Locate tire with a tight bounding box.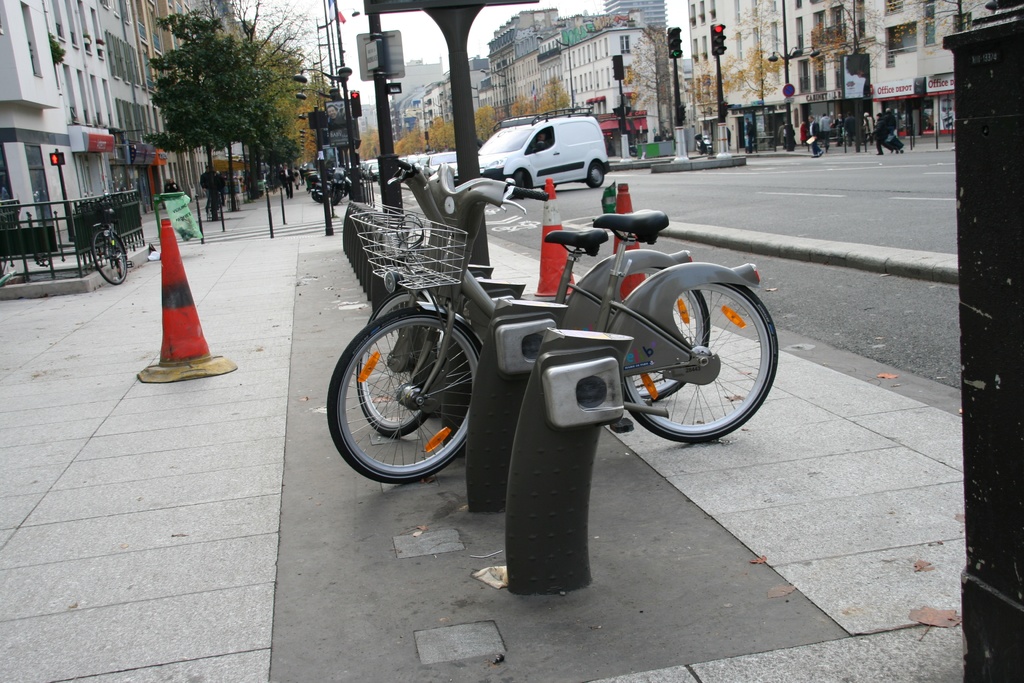
x1=92, y1=230, x2=131, y2=286.
